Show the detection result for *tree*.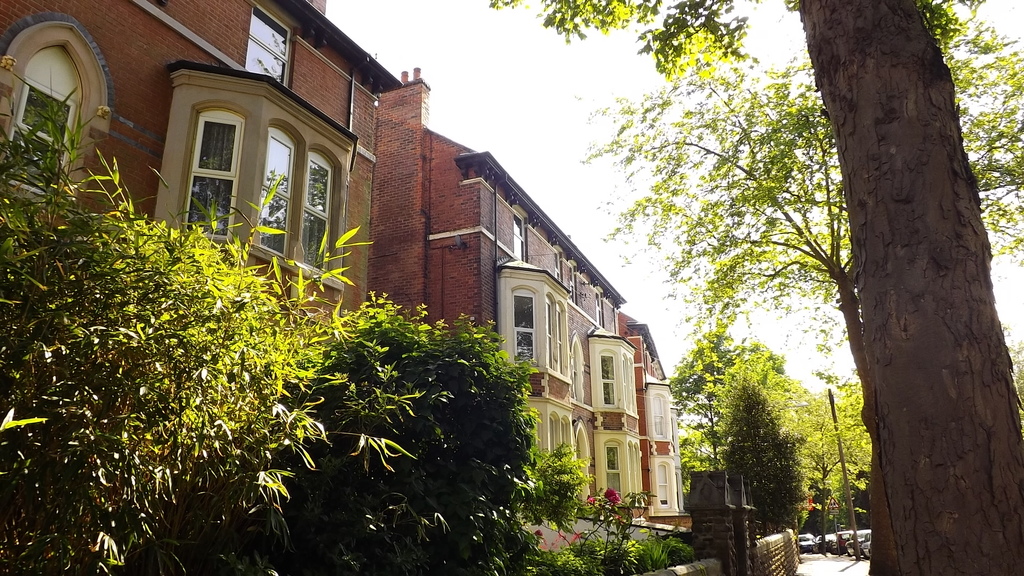
crop(481, 0, 1023, 575).
